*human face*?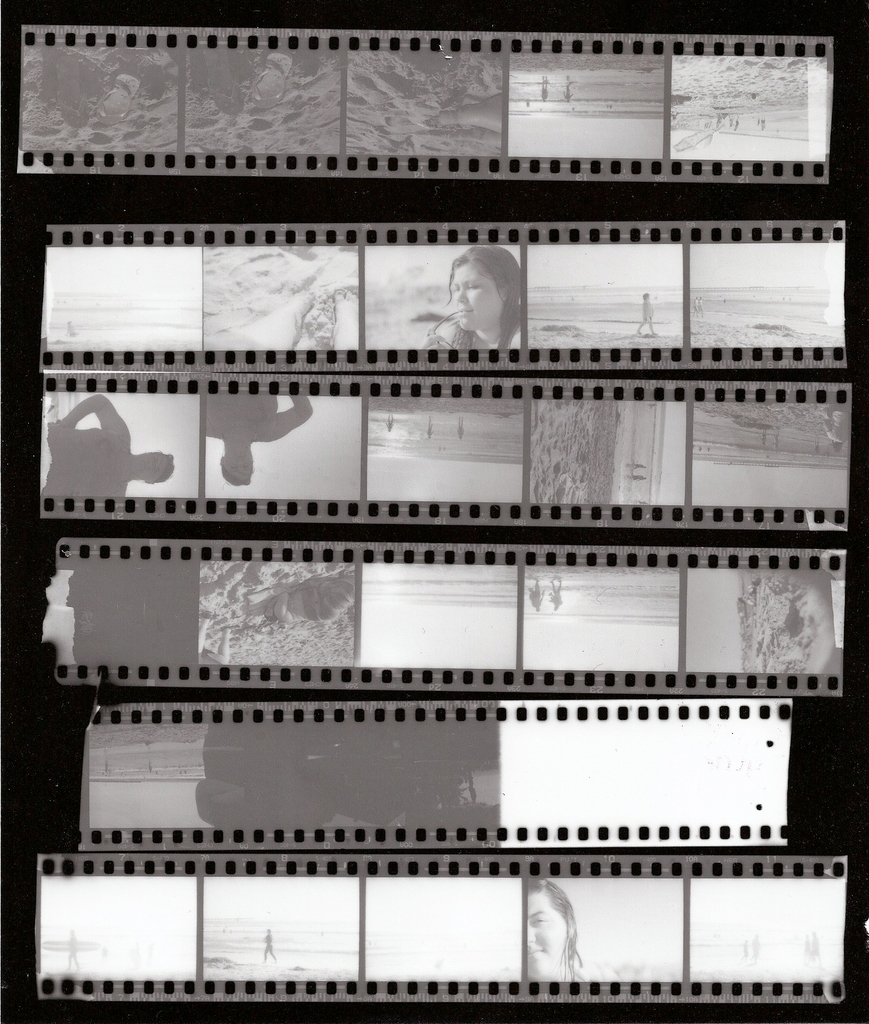
crop(453, 268, 502, 332)
